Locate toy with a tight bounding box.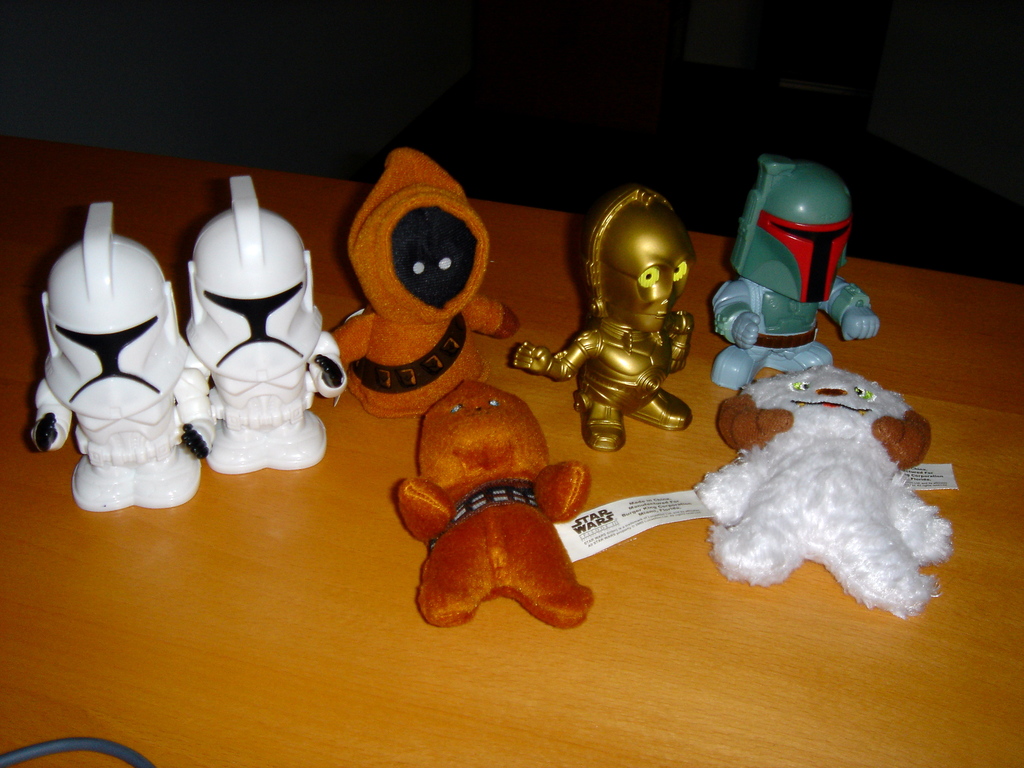
x1=31, y1=199, x2=214, y2=515.
